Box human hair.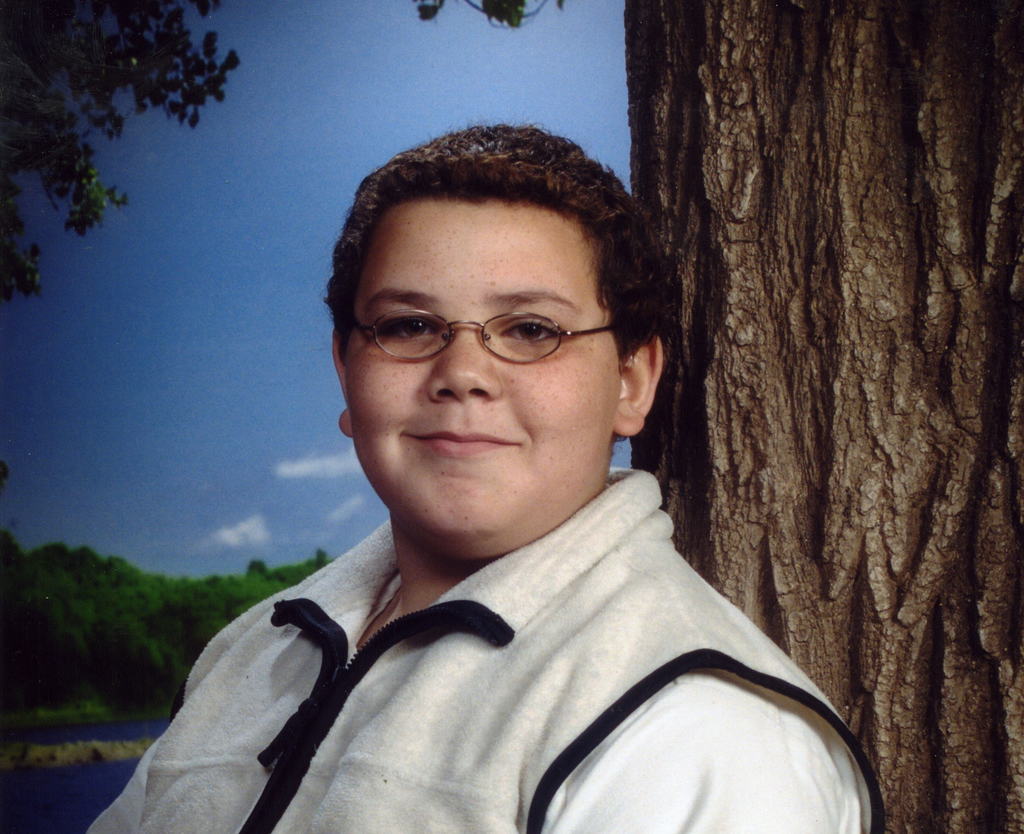
left=338, top=134, right=643, bottom=370.
